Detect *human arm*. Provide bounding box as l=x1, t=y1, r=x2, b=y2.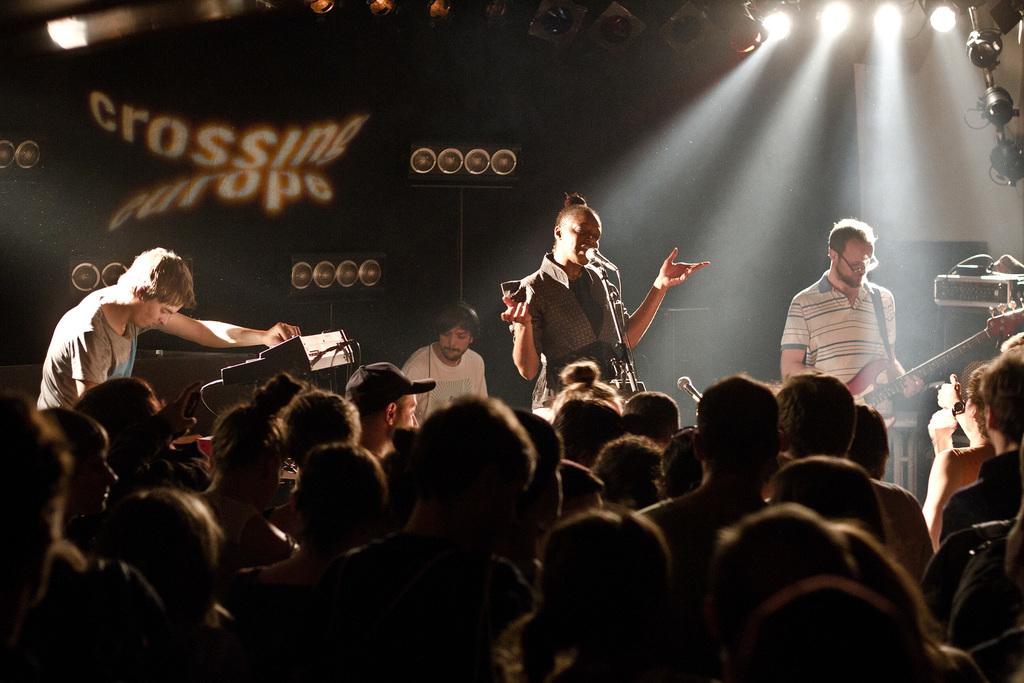
l=157, t=308, r=304, b=352.
